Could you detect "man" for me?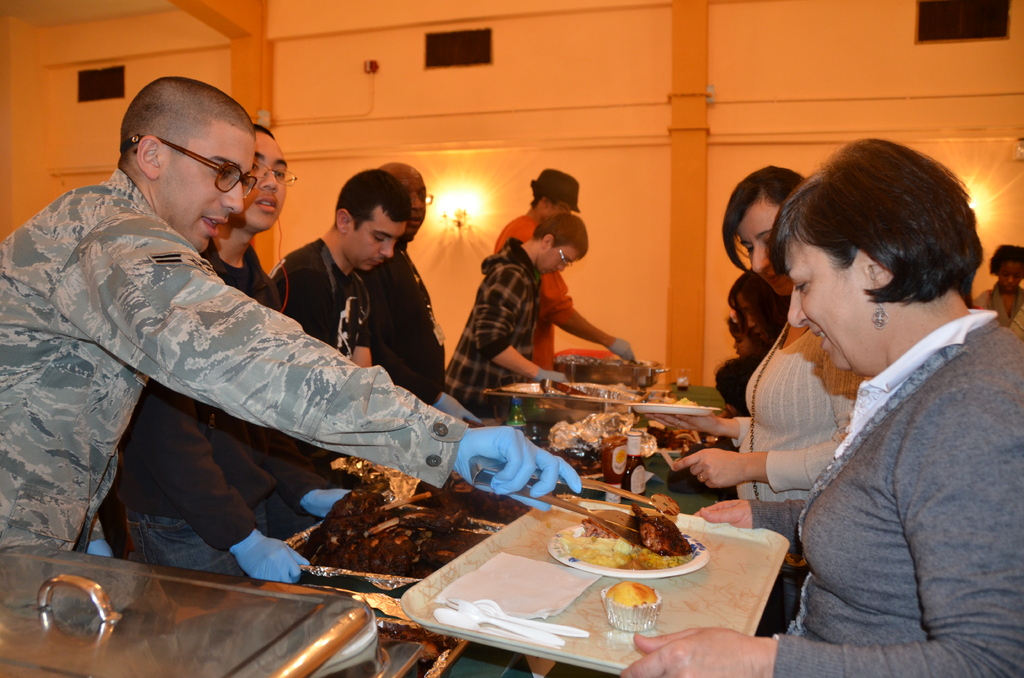
Detection result: (x1=268, y1=166, x2=404, y2=539).
